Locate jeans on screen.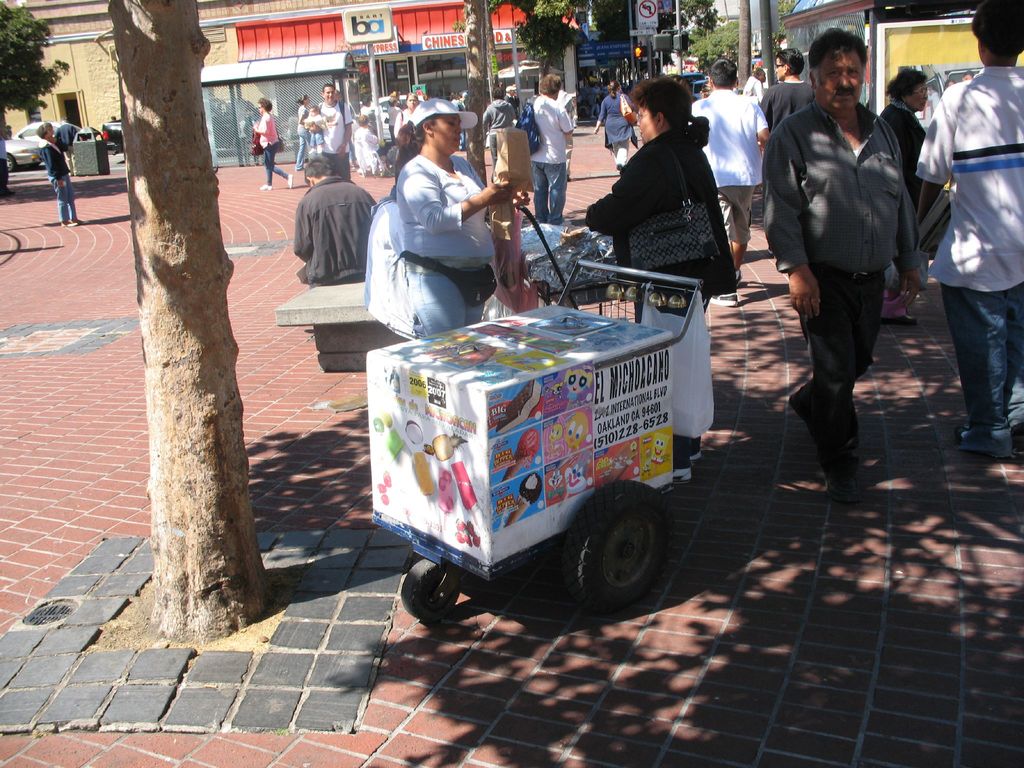
On screen at <bbox>787, 250, 904, 491</bbox>.
